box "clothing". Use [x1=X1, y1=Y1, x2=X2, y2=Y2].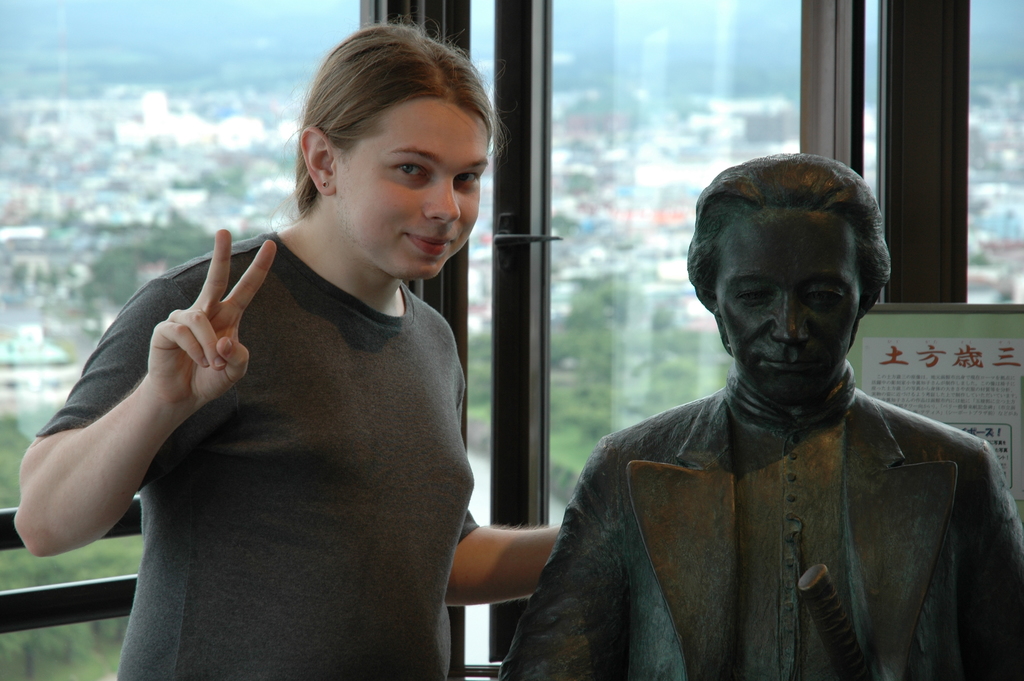
[x1=75, y1=197, x2=496, y2=669].
